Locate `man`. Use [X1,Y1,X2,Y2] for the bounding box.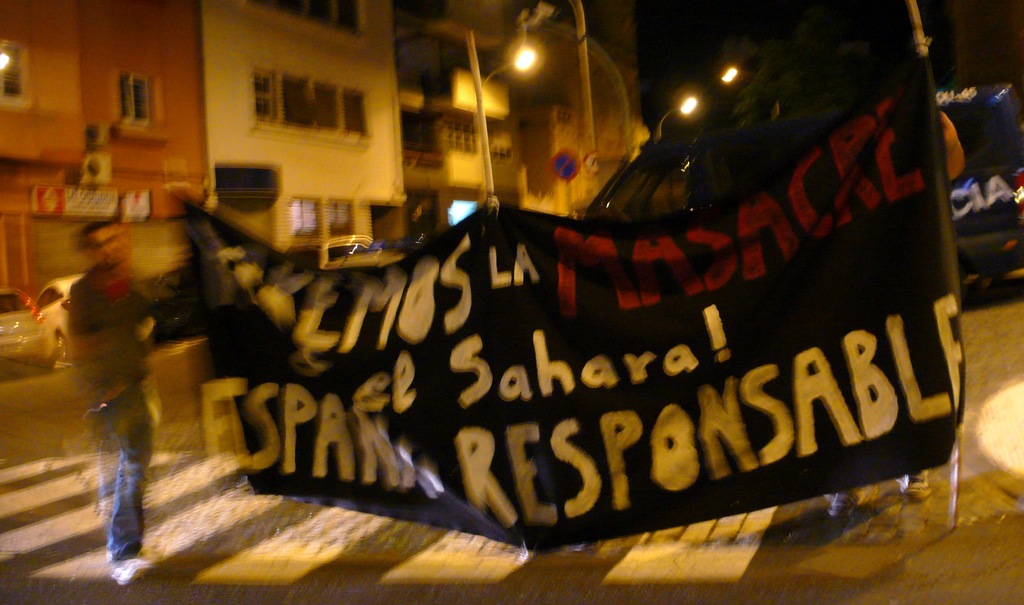
[55,226,188,574].
